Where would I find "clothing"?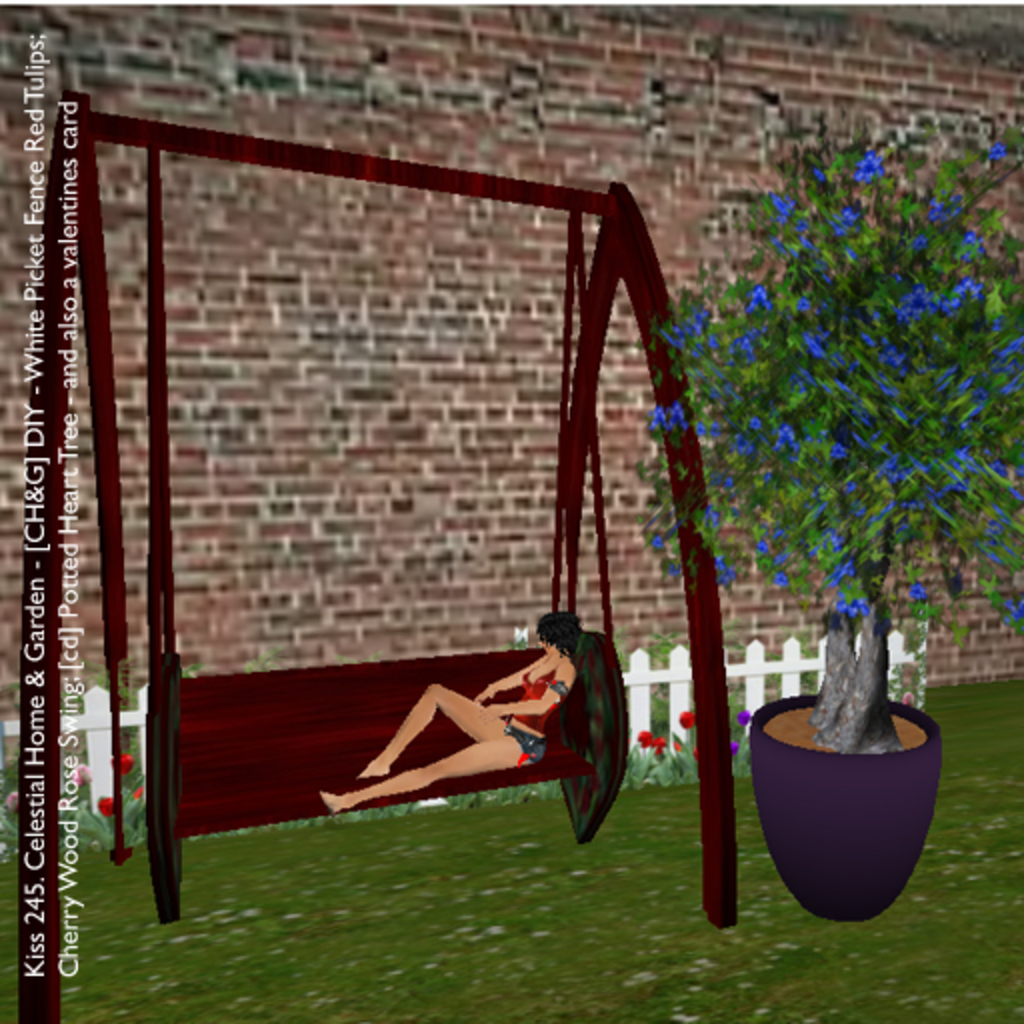
At <bbox>508, 666, 568, 764</bbox>.
